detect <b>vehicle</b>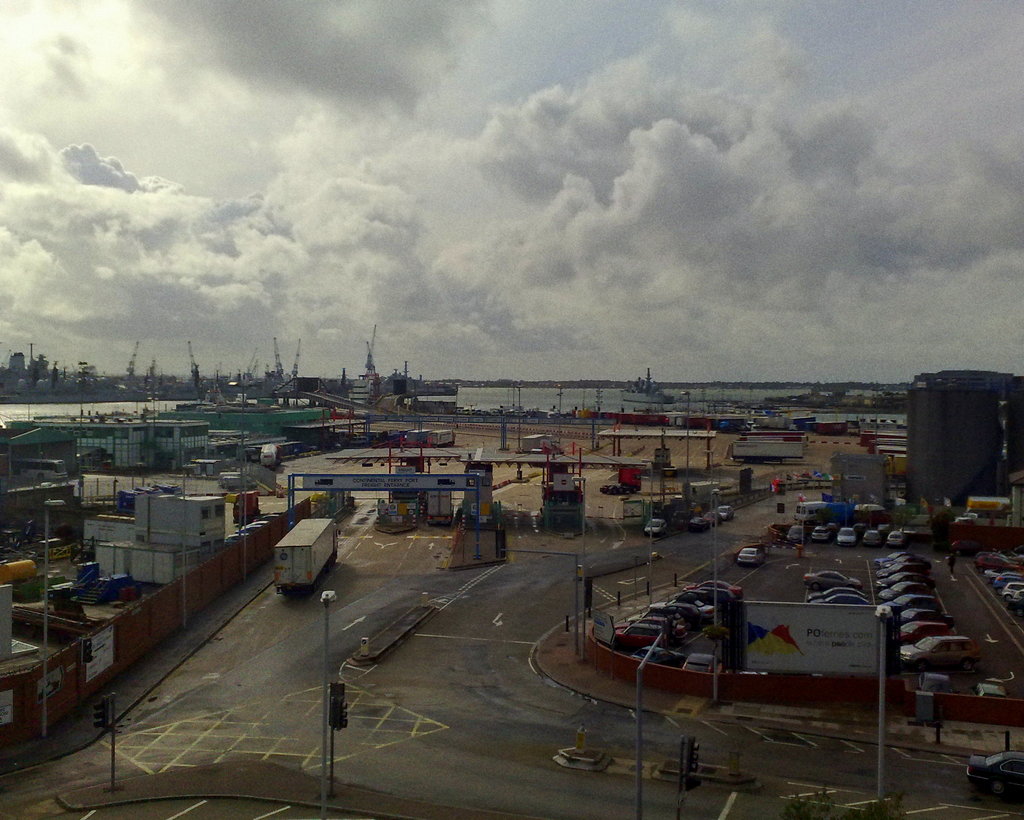
detection(681, 655, 717, 673)
